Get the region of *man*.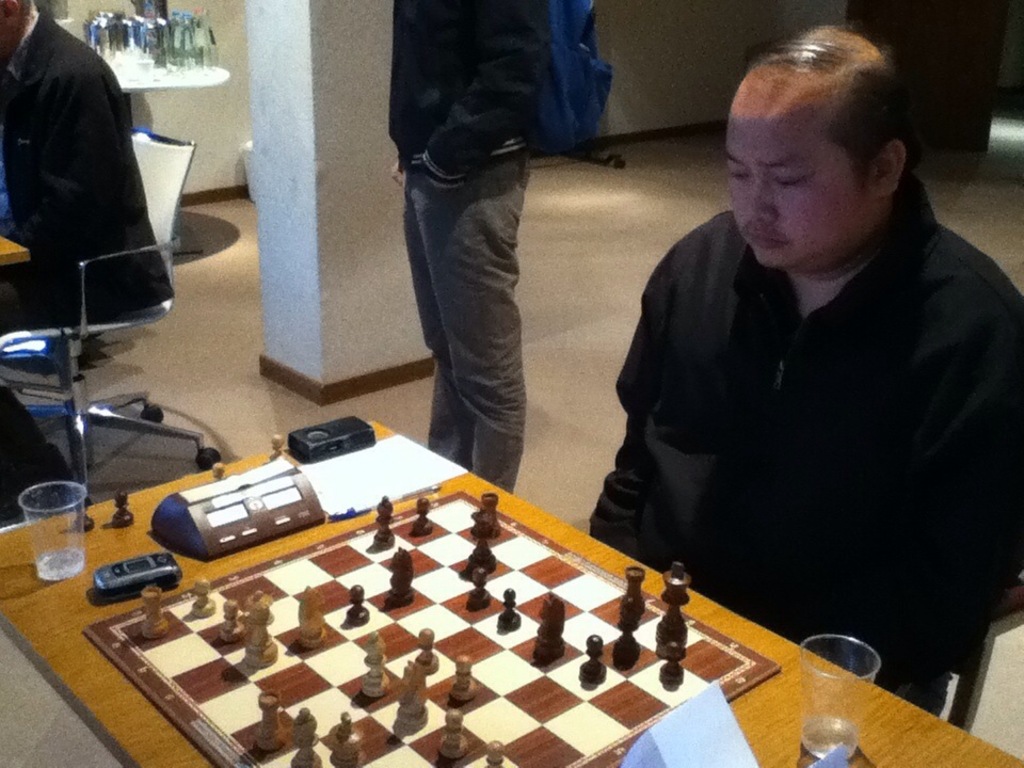
detection(0, 0, 175, 531).
